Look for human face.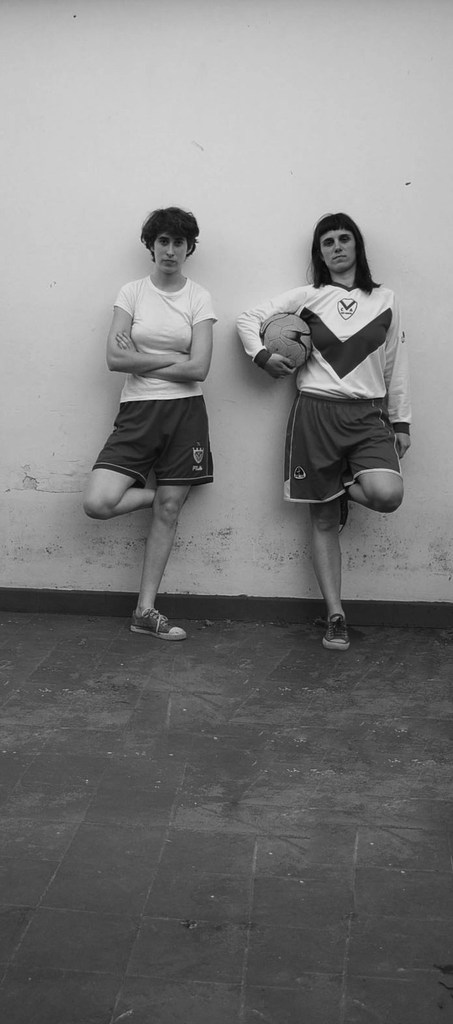
Found: (154,231,191,275).
